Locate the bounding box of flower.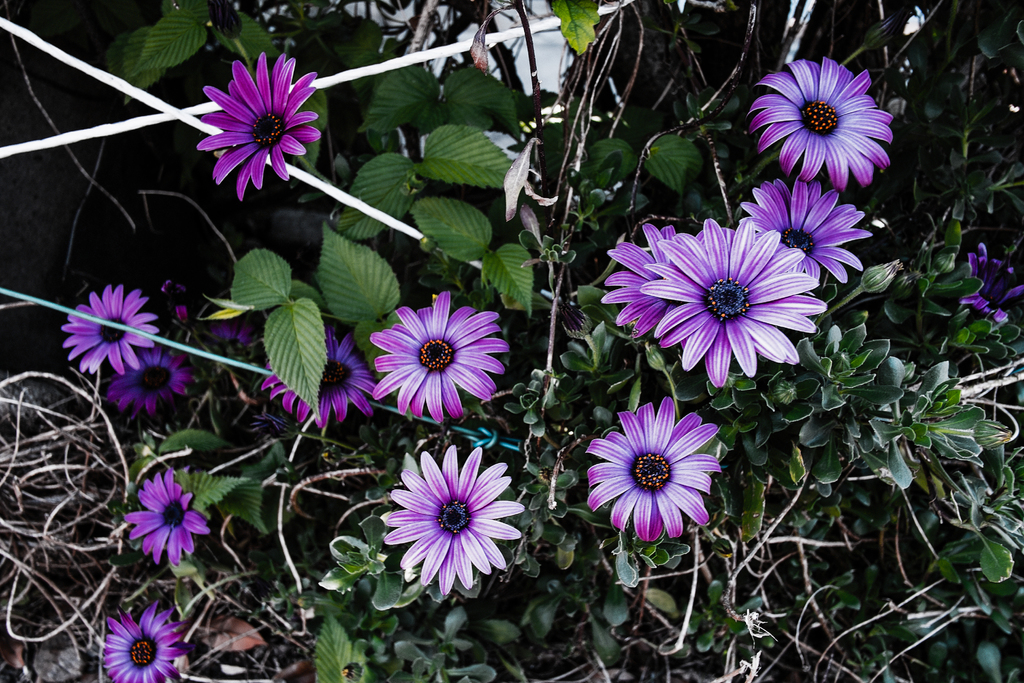
Bounding box: x1=109, y1=343, x2=191, y2=415.
